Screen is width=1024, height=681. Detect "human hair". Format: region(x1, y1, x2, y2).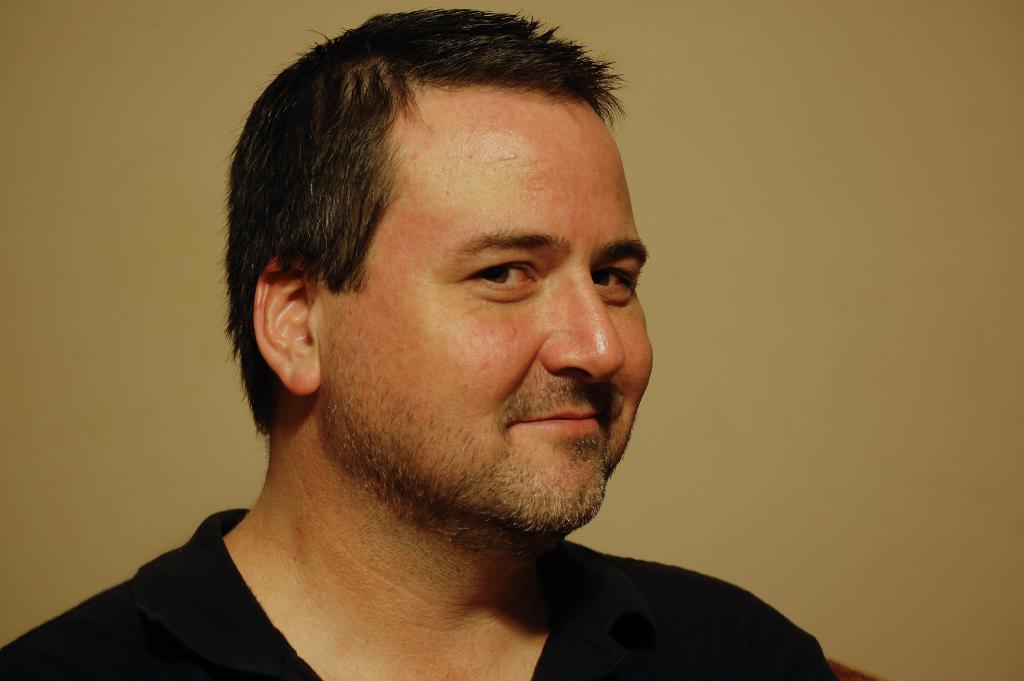
region(234, 0, 642, 417).
